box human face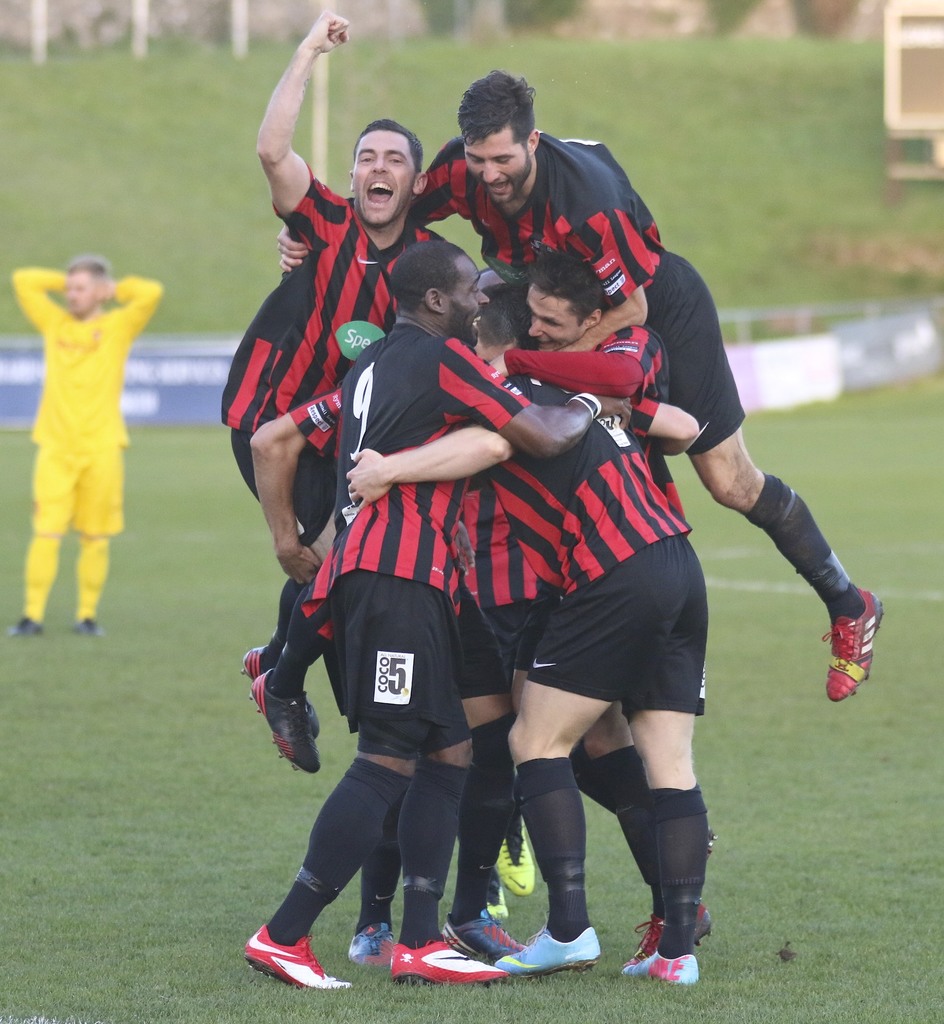
(443, 262, 493, 342)
